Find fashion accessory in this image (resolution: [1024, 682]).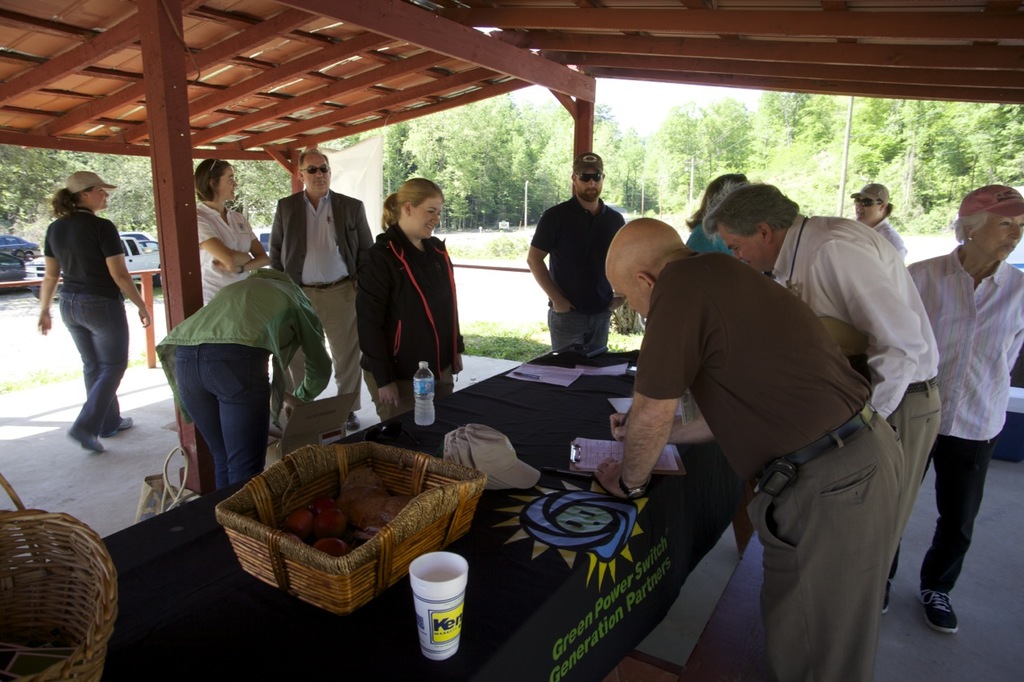
[x1=918, y1=586, x2=962, y2=632].
